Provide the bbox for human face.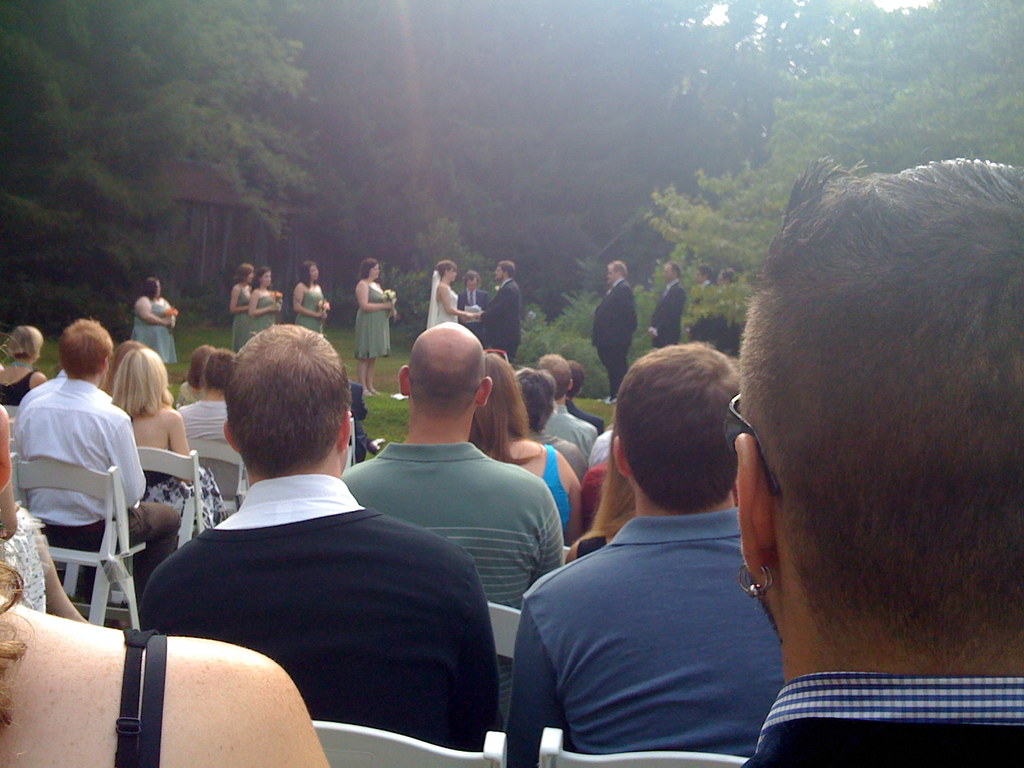
Rect(493, 266, 508, 281).
